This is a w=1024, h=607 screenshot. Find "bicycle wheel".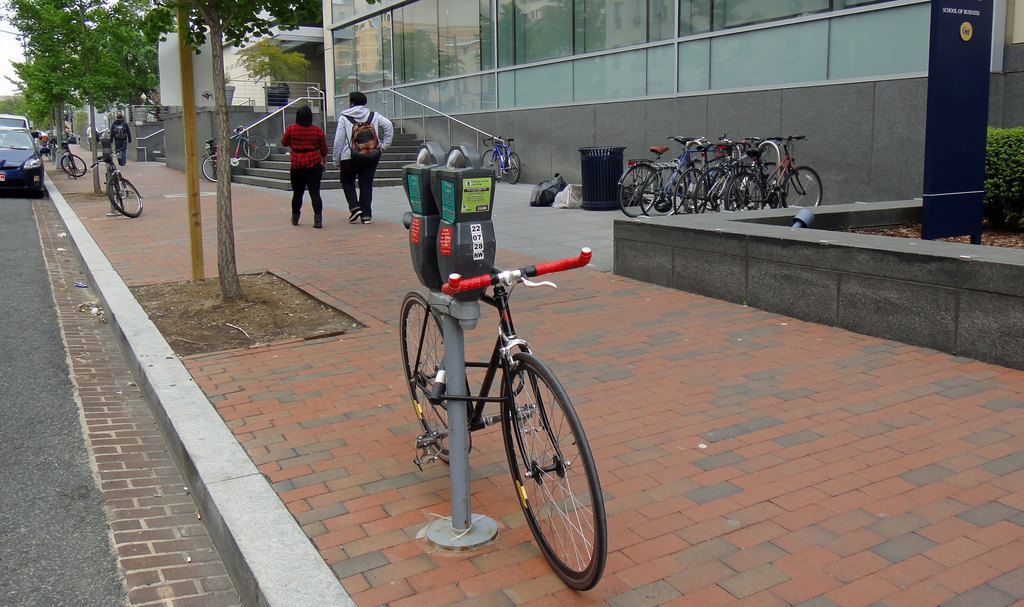
Bounding box: <region>201, 155, 217, 181</region>.
